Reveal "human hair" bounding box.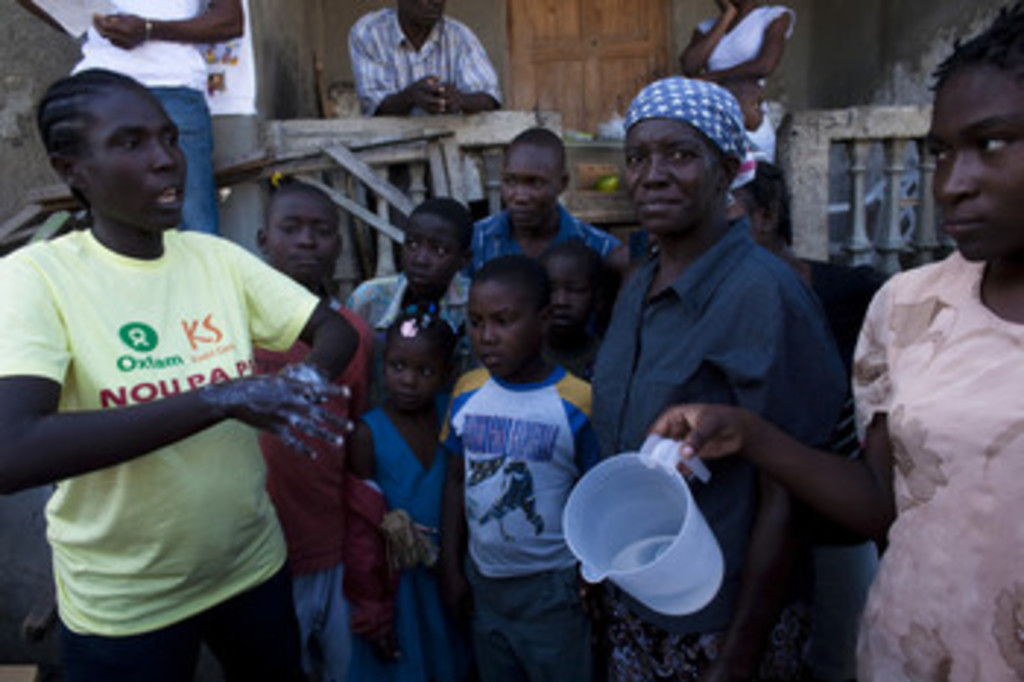
Revealed: <bbox>32, 64, 143, 184</bbox>.
